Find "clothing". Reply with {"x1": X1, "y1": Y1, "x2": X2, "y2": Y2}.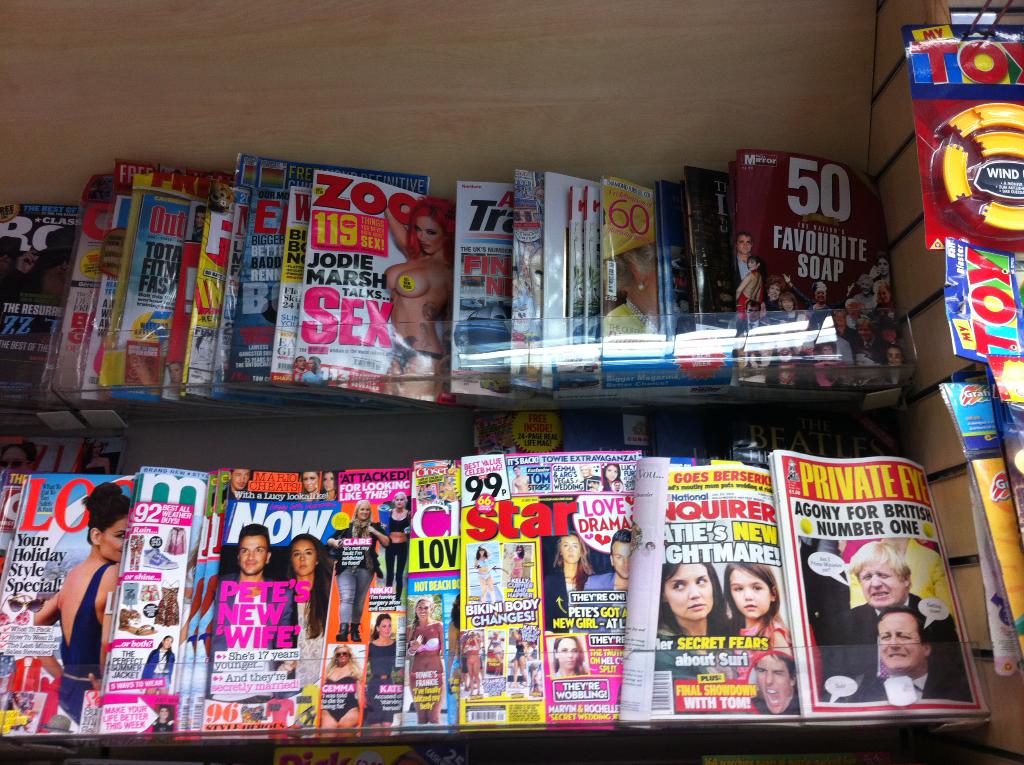
{"x1": 412, "y1": 638, "x2": 440, "y2": 649}.
